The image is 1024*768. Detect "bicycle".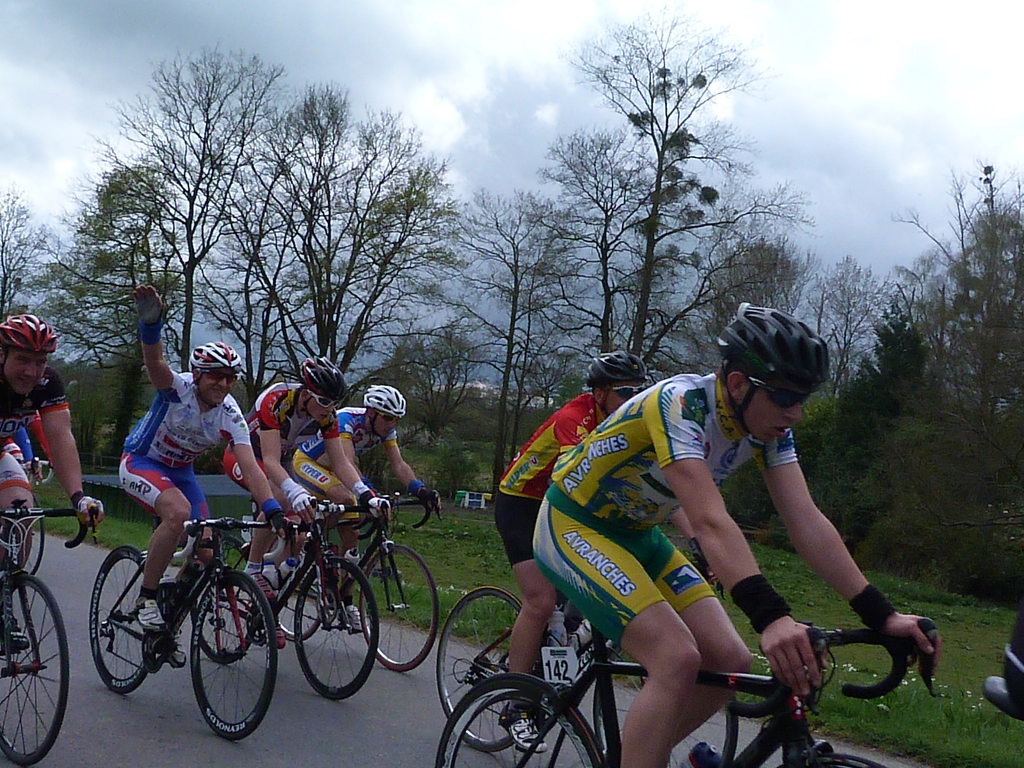
Detection: 433:619:935:767.
